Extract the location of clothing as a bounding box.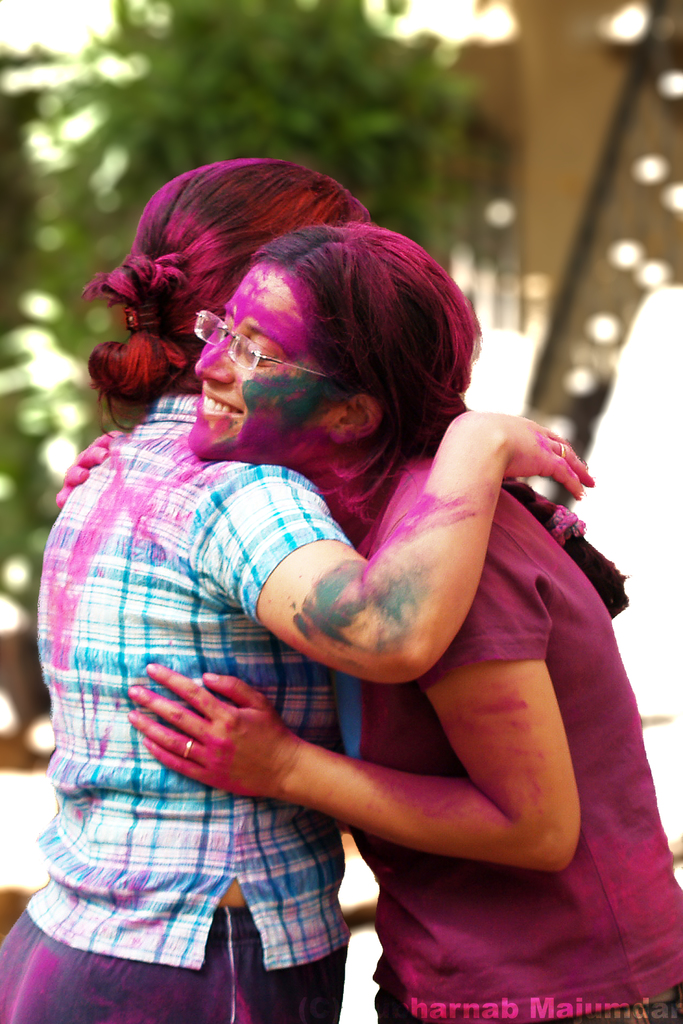
region(341, 452, 682, 1023).
